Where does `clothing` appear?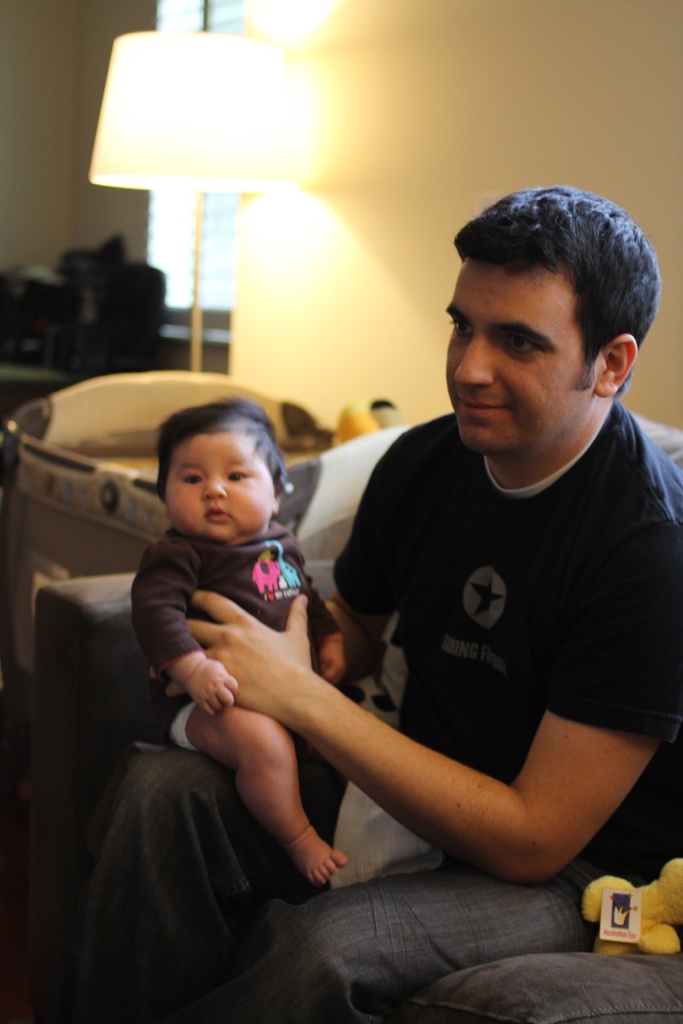
Appears at (123,512,363,752).
